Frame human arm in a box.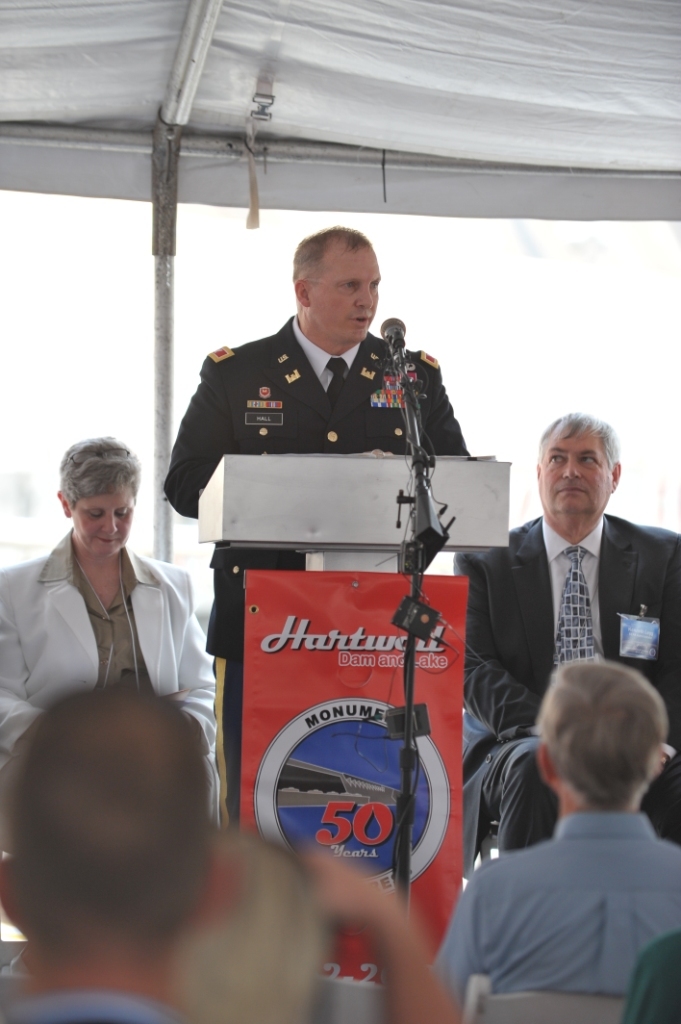
170,579,236,808.
